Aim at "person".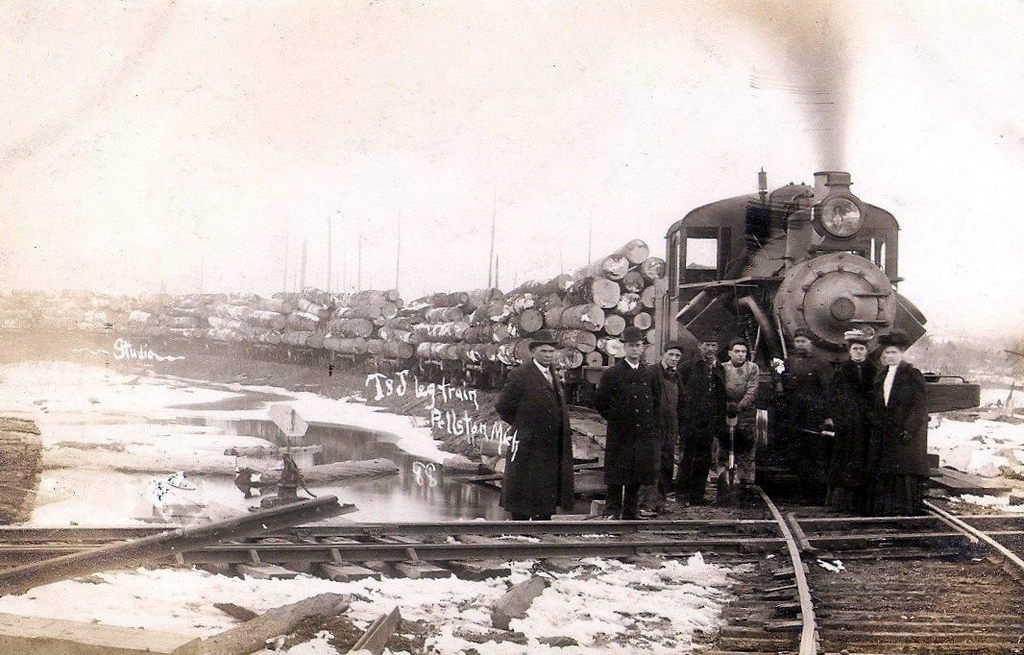
Aimed at bbox=(700, 337, 729, 484).
